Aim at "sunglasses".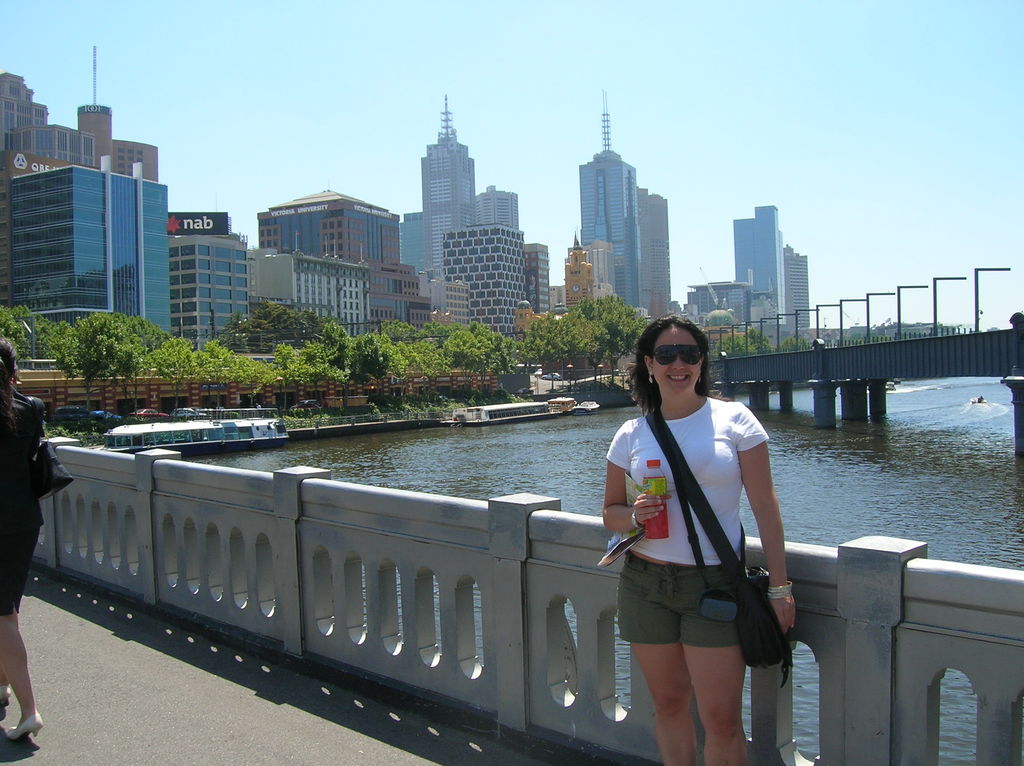
Aimed at (left=650, top=345, right=701, bottom=365).
